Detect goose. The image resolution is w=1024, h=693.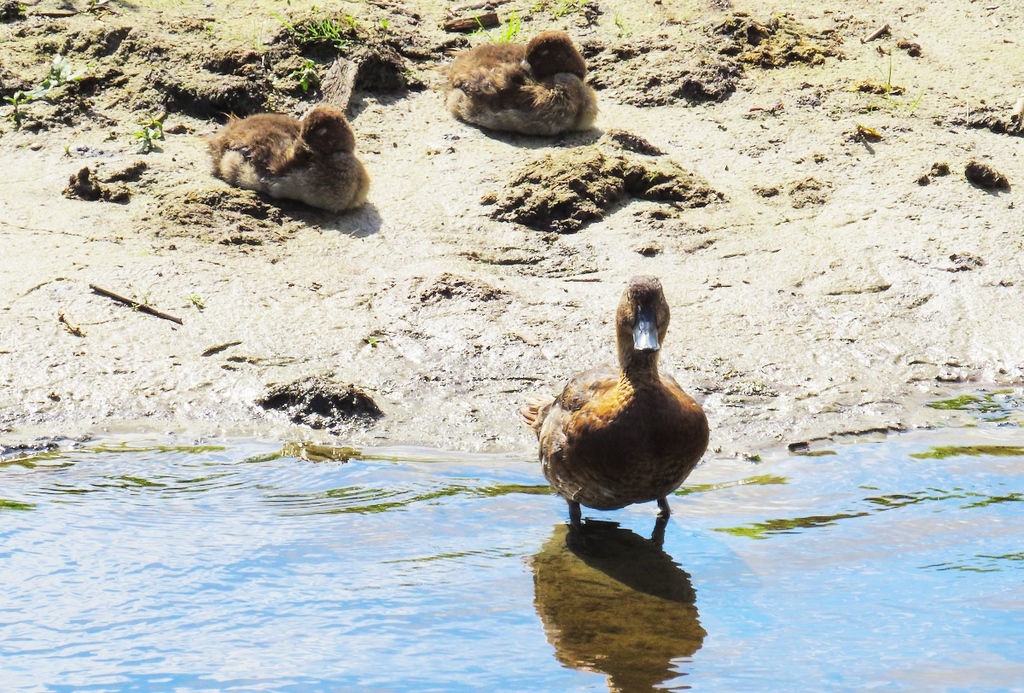
{"x1": 522, "y1": 271, "x2": 706, "y2": 525}.
